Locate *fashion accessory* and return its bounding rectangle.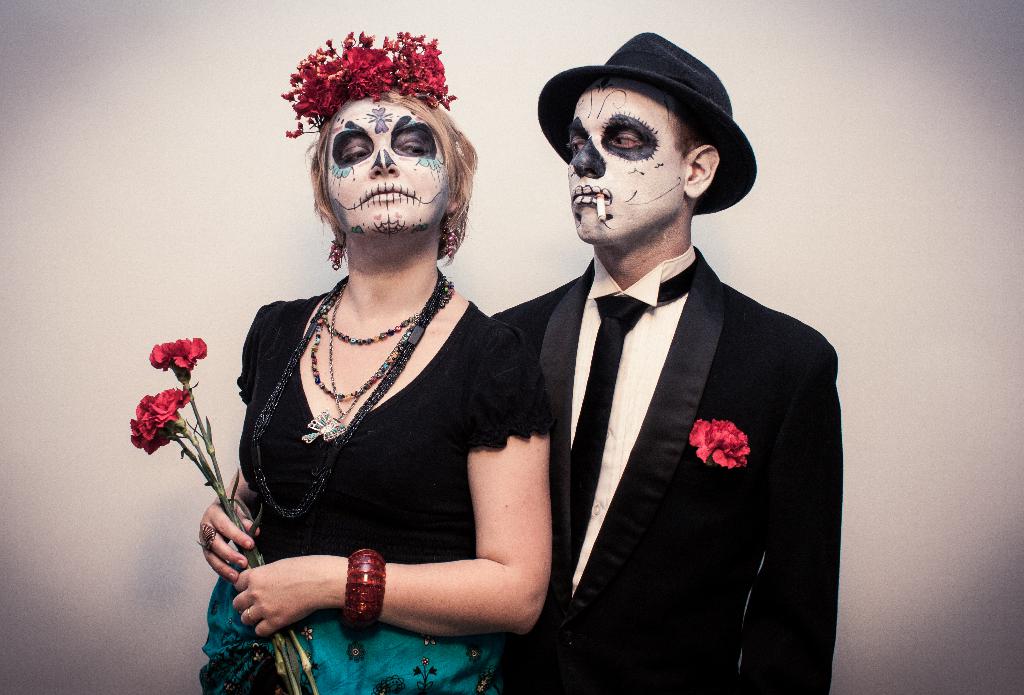
(325,227,345,269).
